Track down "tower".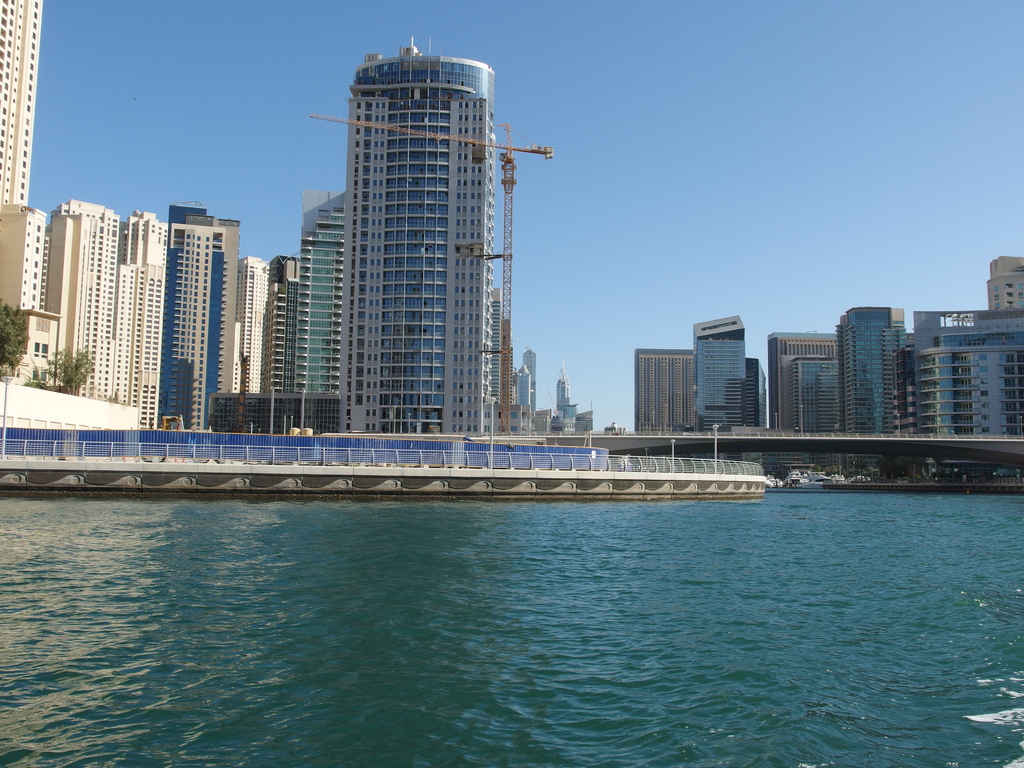
Tracked to 310, 44, 546, 429.
